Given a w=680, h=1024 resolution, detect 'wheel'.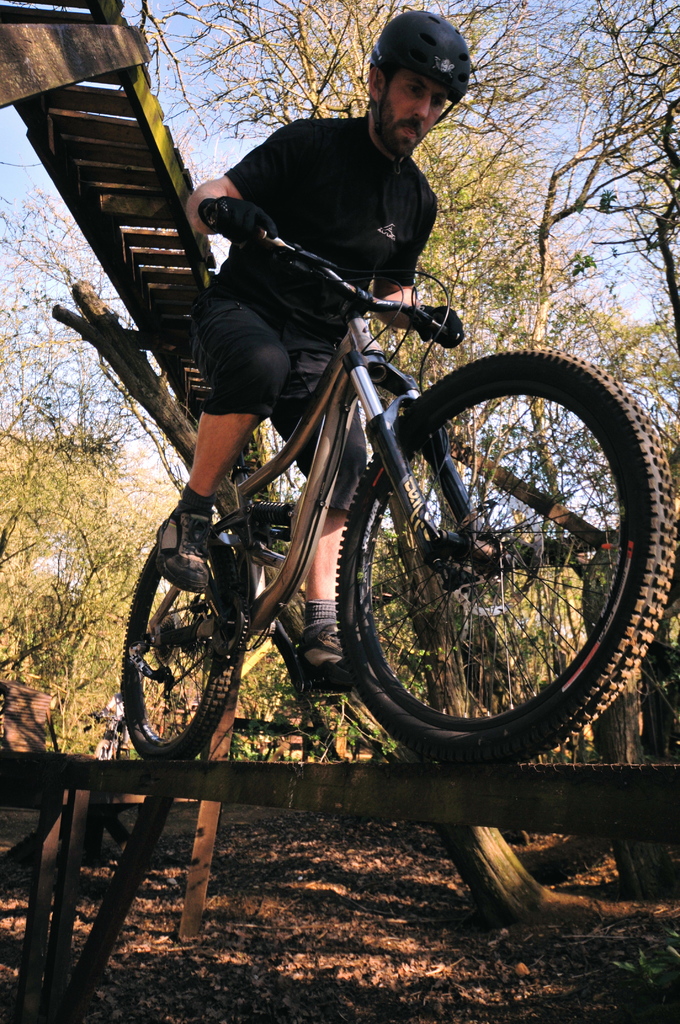
120, 531, 238, 760.
